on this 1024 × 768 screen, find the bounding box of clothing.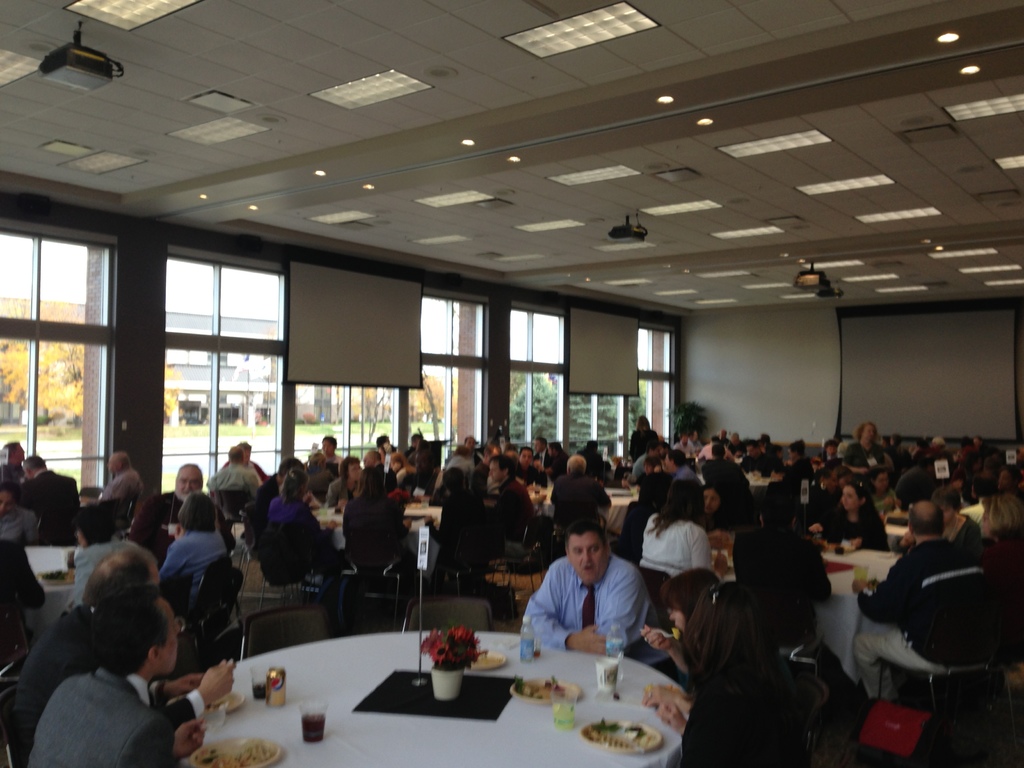
Bounding box: 0/501/32/547.
